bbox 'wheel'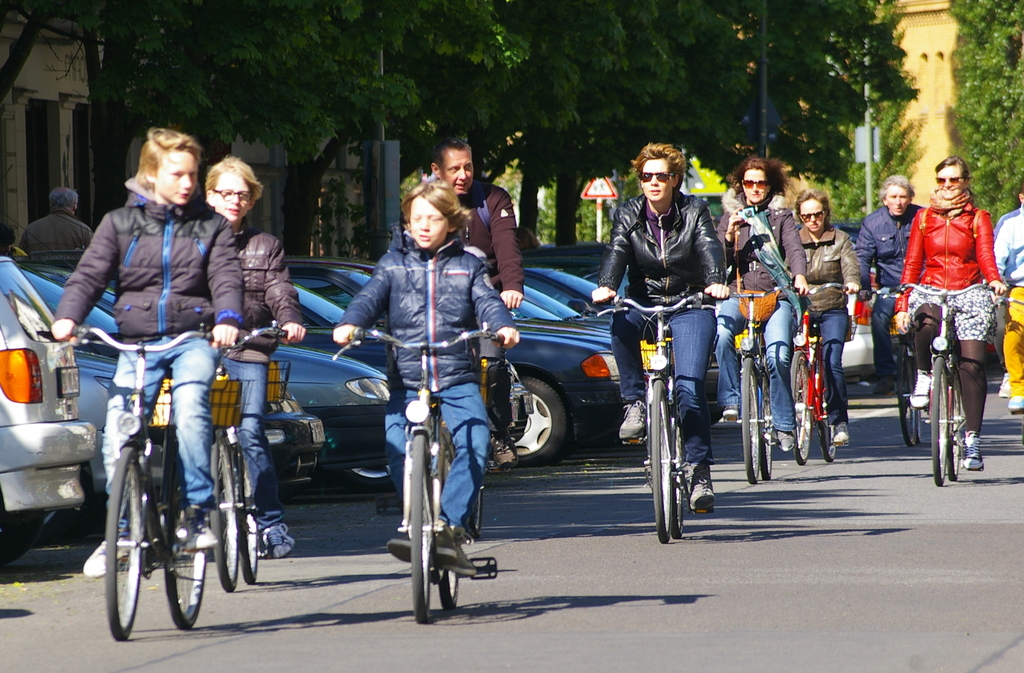
789, 352, 808, 465
